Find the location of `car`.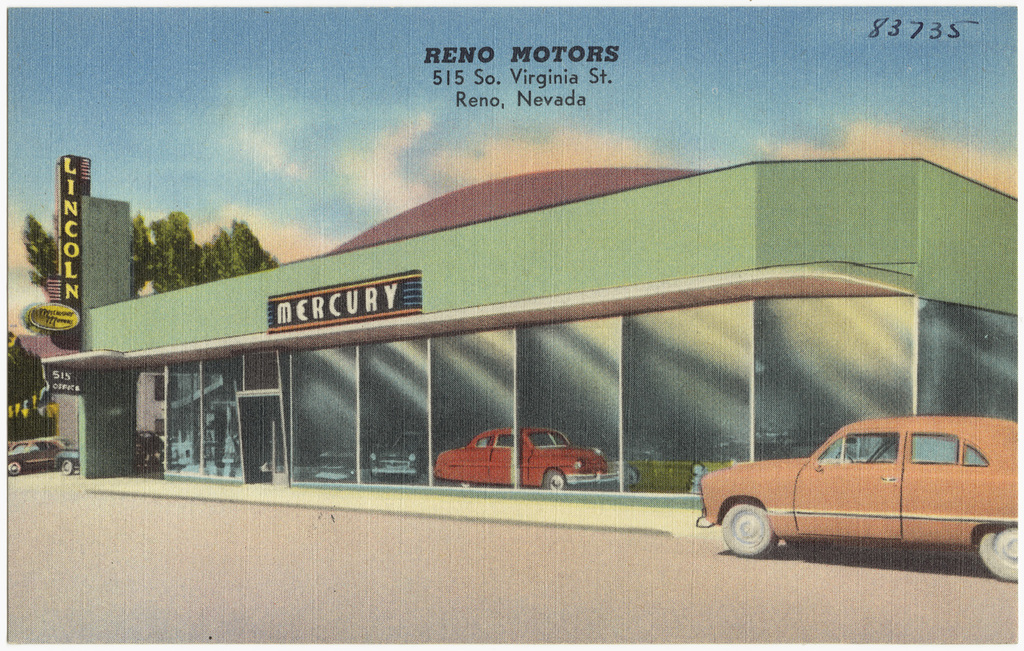
Location: x1=57, y1=452, x2=80, y2=470.
